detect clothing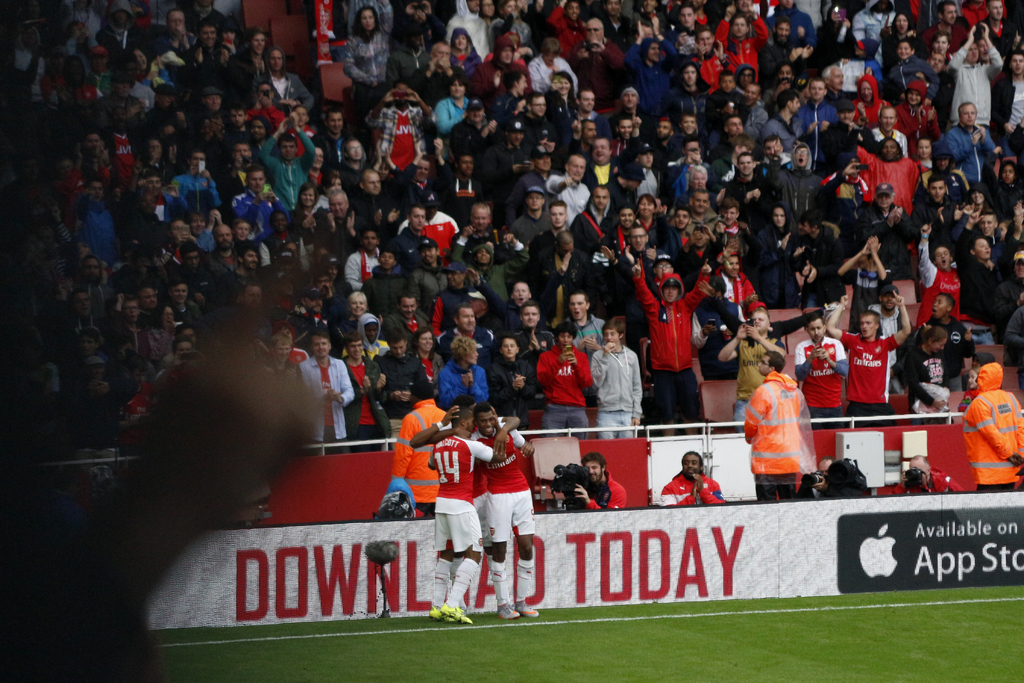
<box>539,342,596,441</box>
